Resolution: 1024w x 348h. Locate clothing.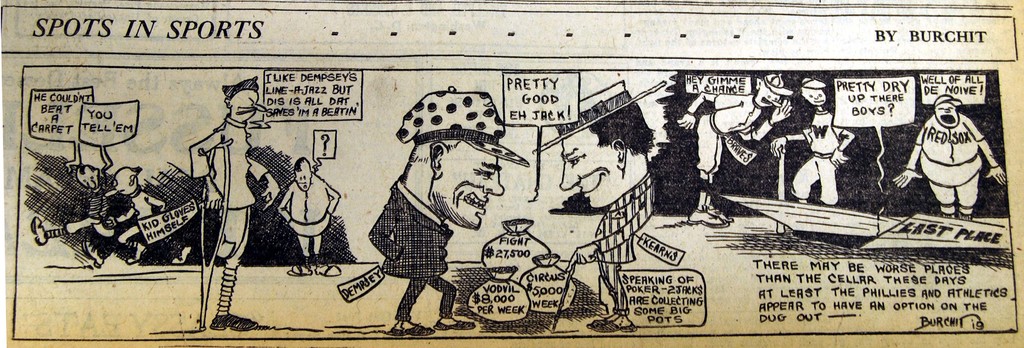
l=789, t=153, r=836, b=203.
